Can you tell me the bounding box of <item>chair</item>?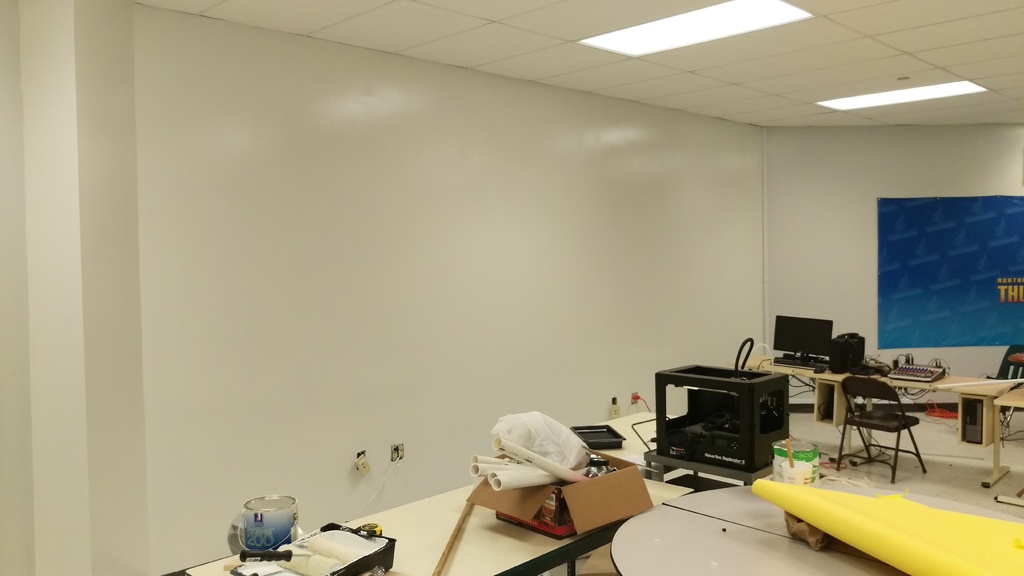
bbox=[985, 345, 1023, 435].
